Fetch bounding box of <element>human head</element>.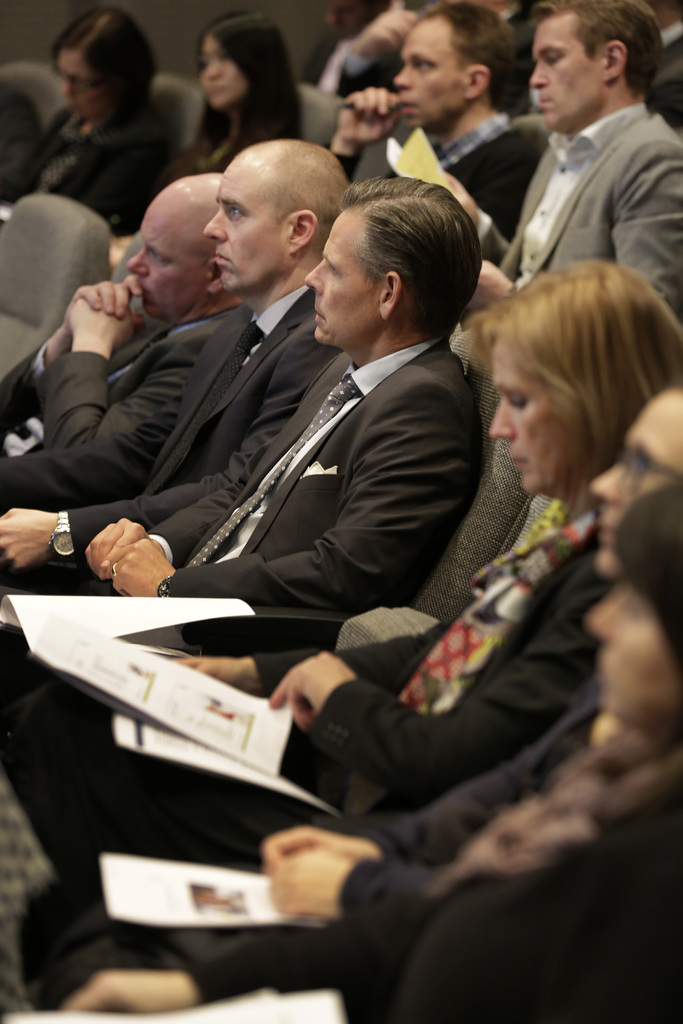
Bbox: 580:481:682:720.
